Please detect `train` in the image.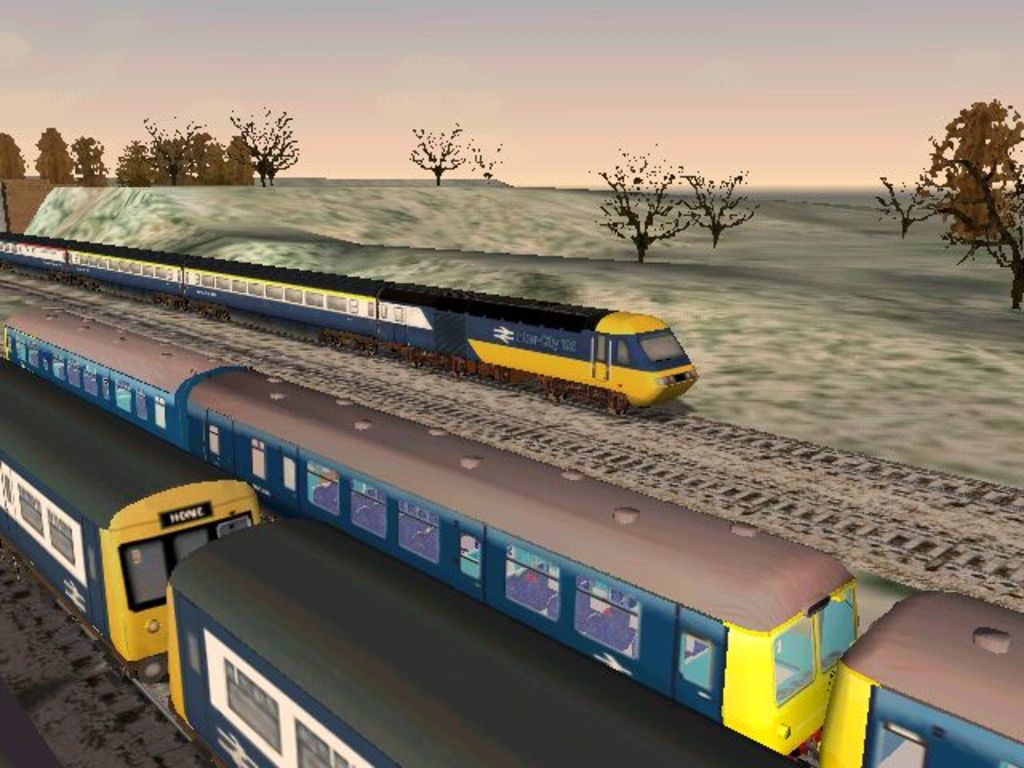
detection(2, 352, 798, 765).
